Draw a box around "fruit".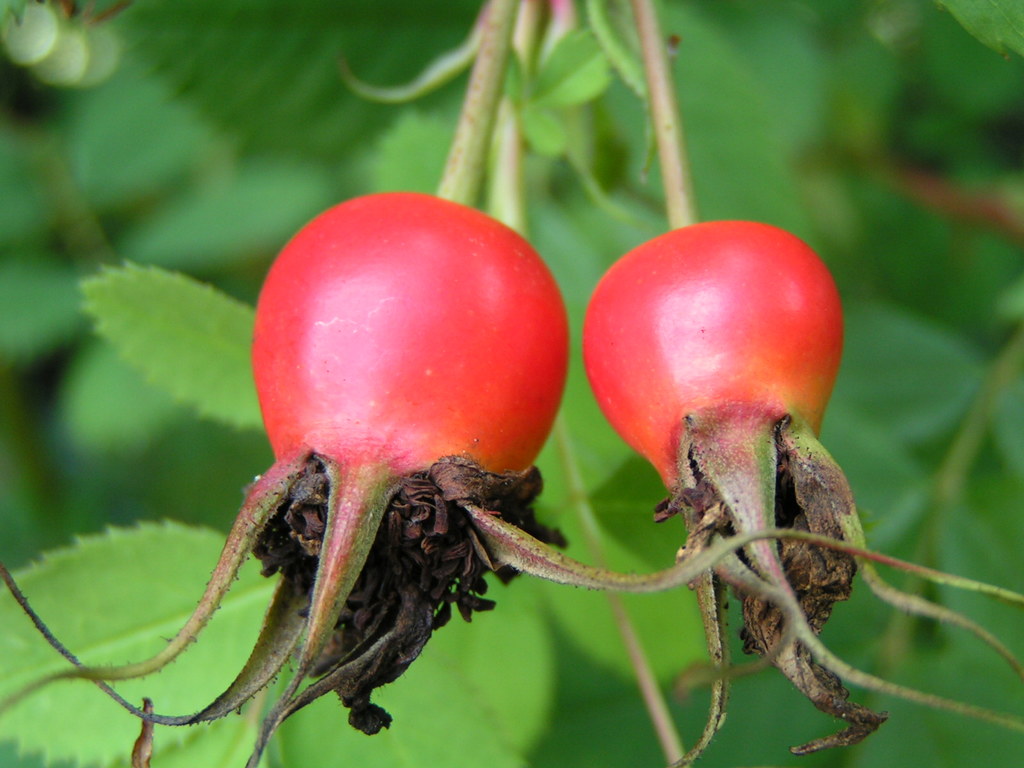
602/214/1023/758.
